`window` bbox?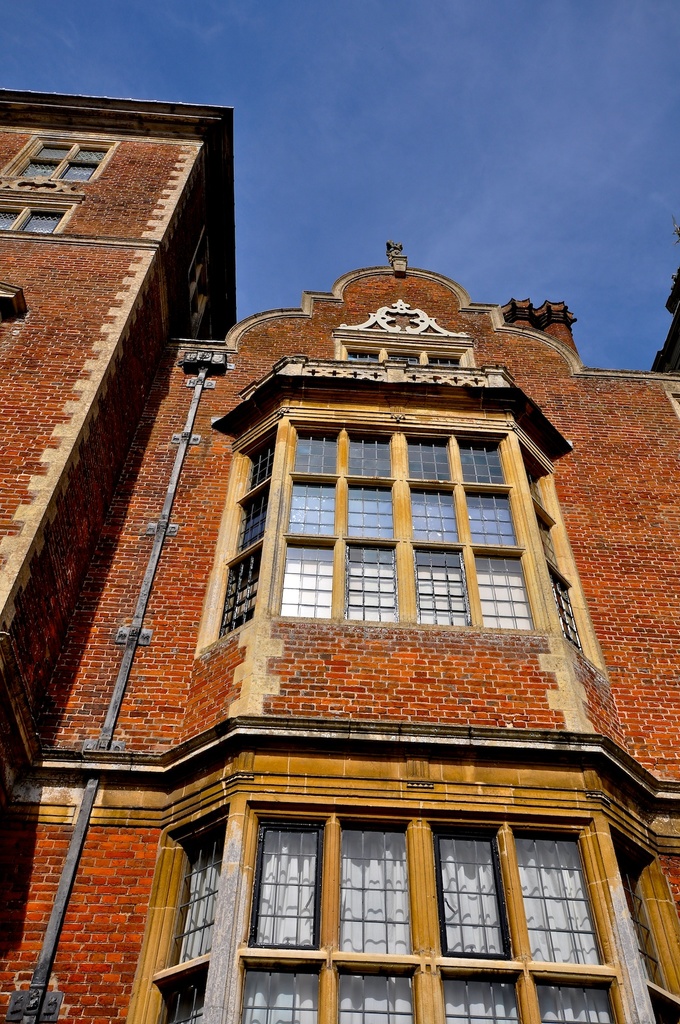
0 189 77 237
